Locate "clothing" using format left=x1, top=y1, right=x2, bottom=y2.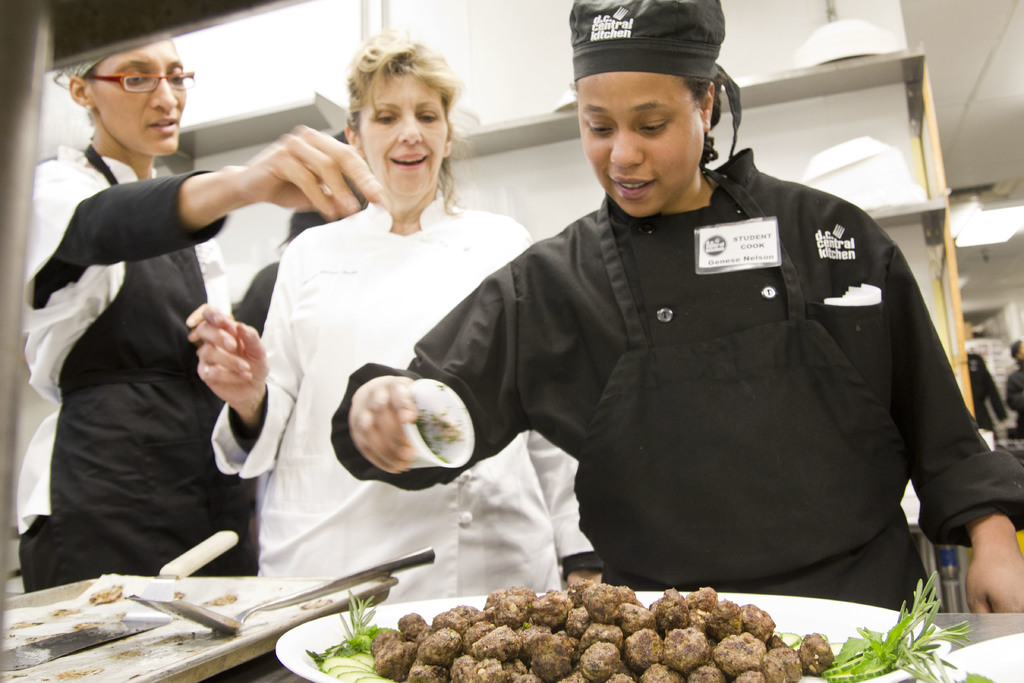
left=404, top=83, right=984, bottom=627.
